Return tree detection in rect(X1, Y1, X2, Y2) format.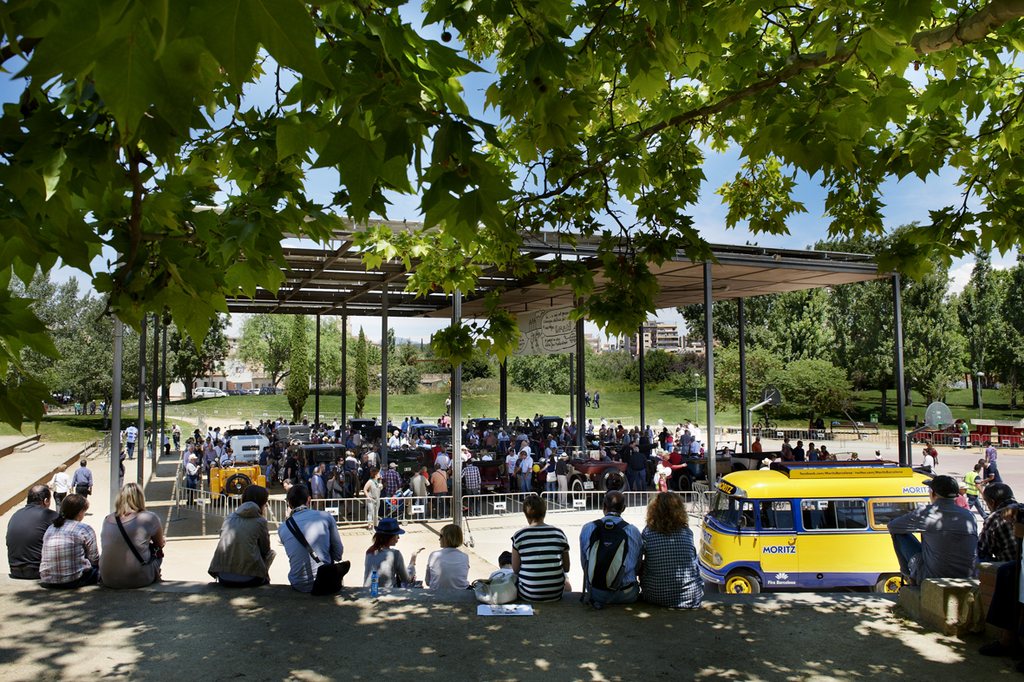
rect(18, 269, 132, 415).
